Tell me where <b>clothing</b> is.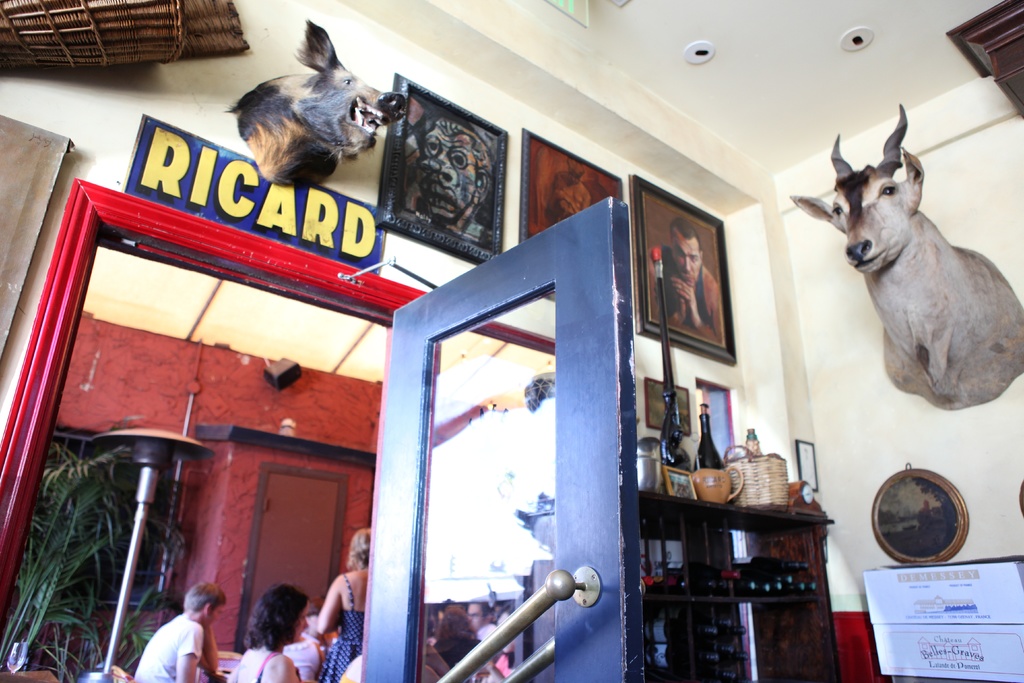
<b>clothing</b> is at region(655, 242, 712, 332).
